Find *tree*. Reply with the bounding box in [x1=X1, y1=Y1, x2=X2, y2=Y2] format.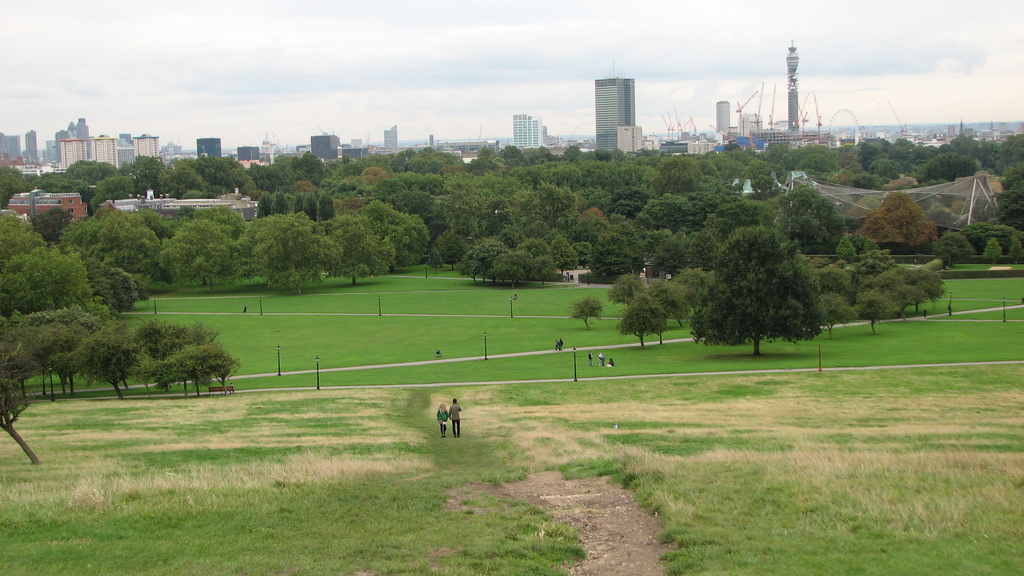
[x1=249, y1=212, x2=345, y2=294].
